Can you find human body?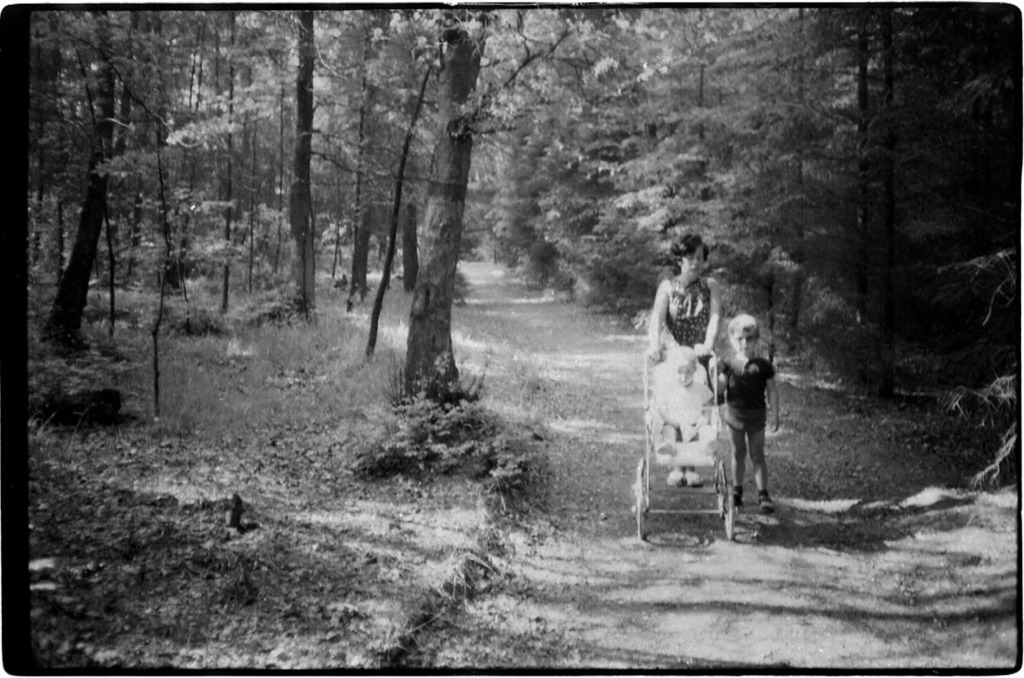
Yes, bounding box: (712, 322, 782, 532).
